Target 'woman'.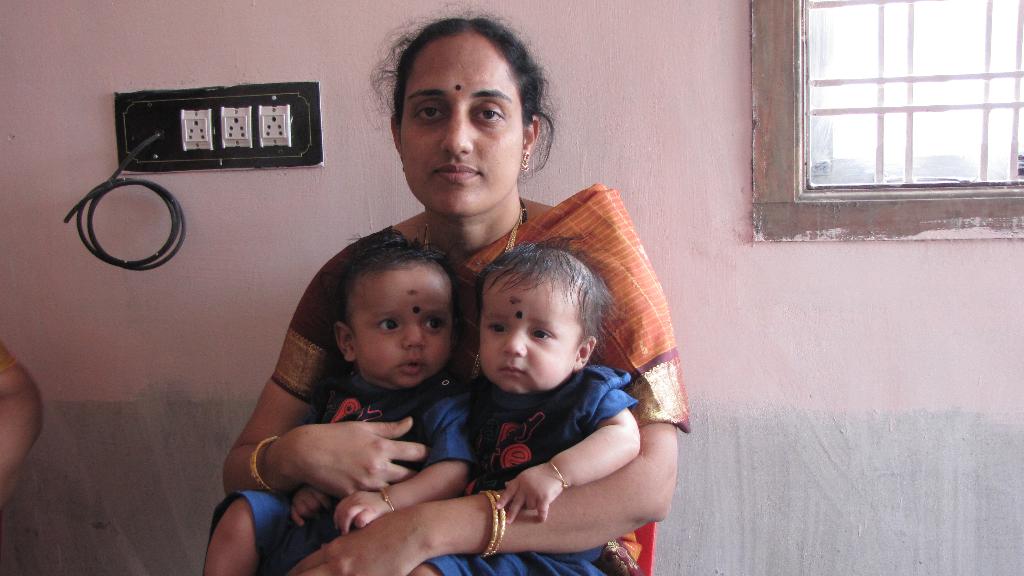
Target region: [199,95,688,570].
